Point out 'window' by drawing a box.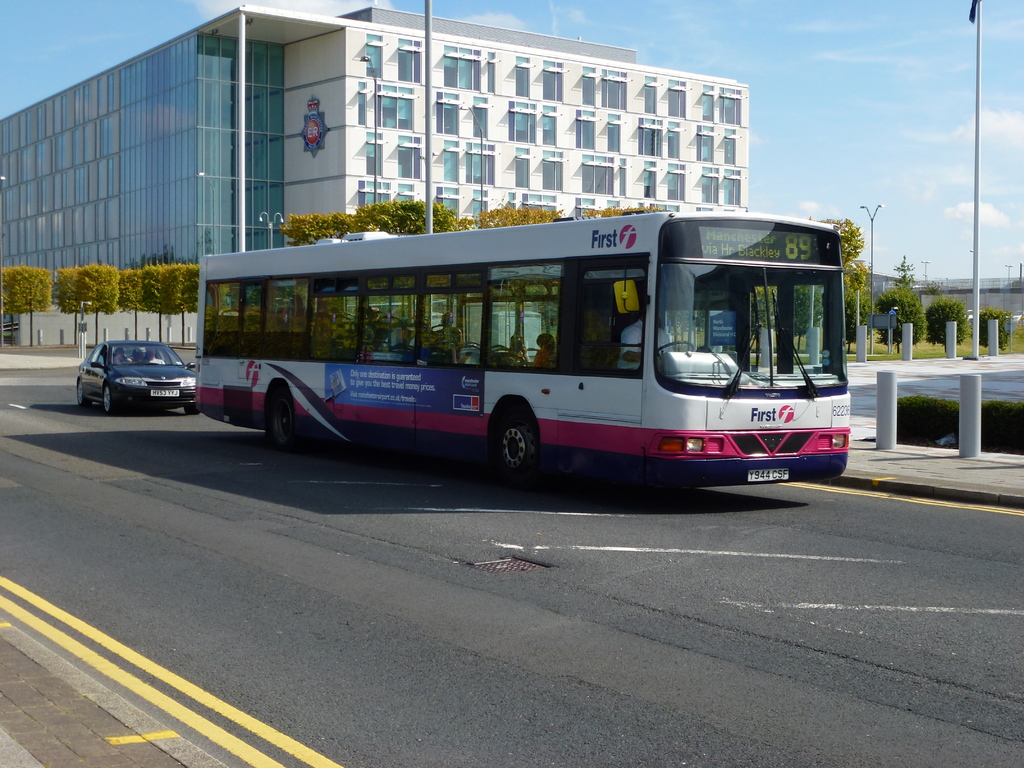
detection(398, 130, 418, 180).
